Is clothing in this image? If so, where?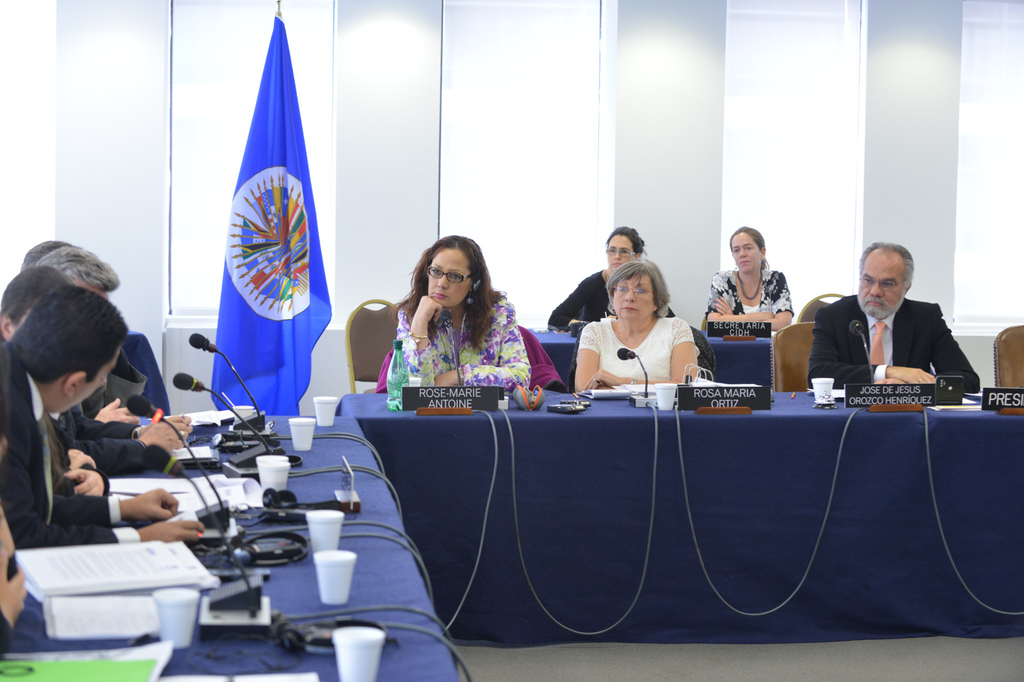
Yes, at crop(404, 300, 532, 391).
